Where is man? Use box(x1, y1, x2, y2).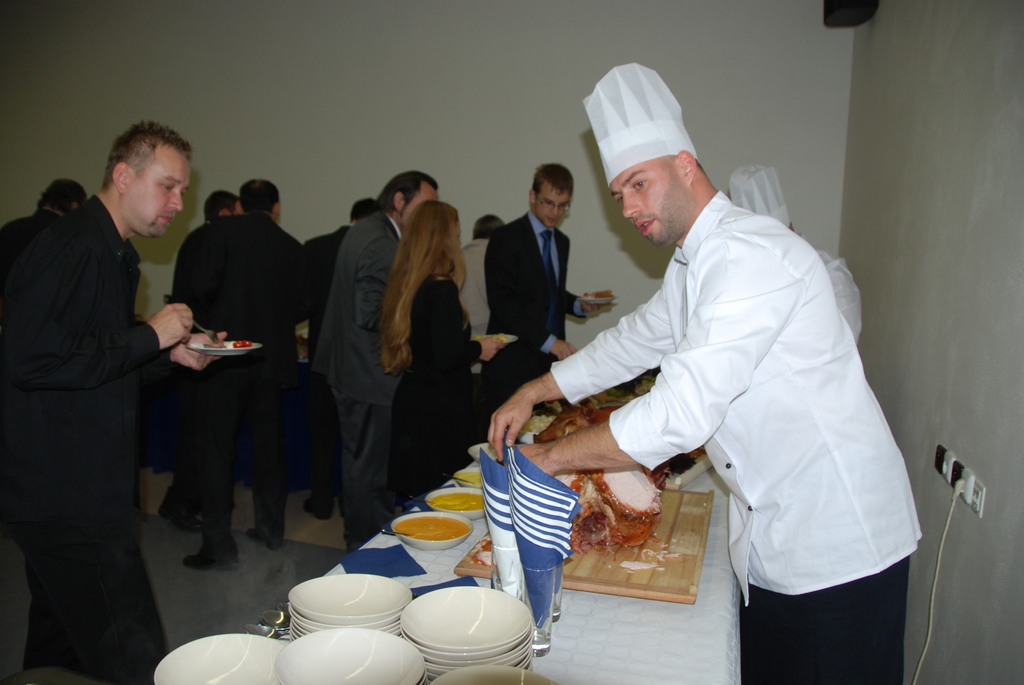
box(0, 178, 86, 258).
